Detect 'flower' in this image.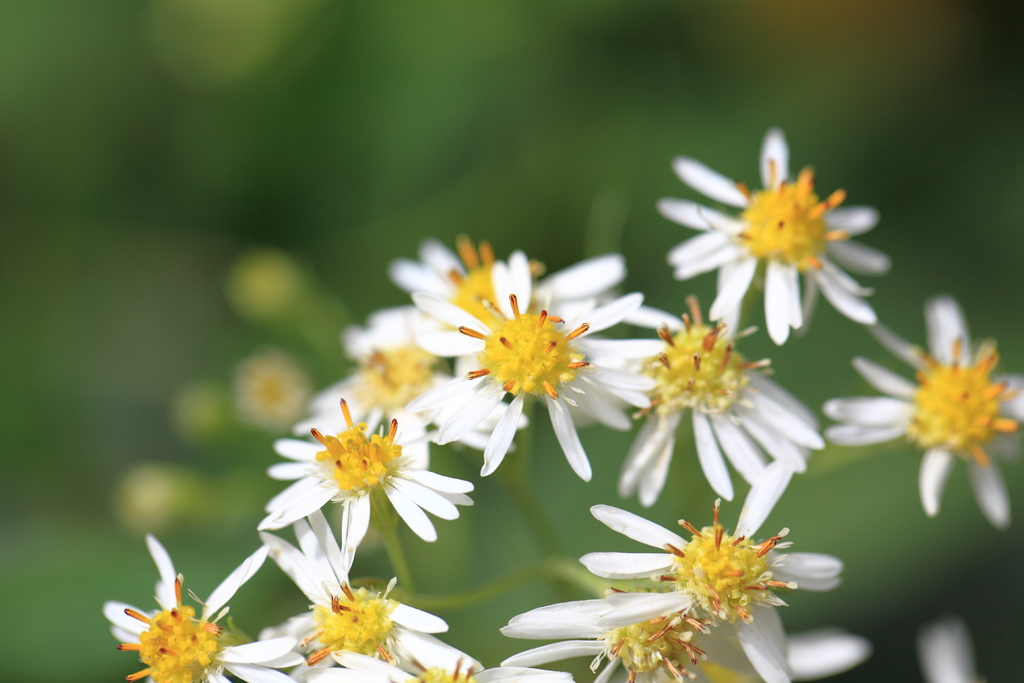
Detection: <box>660,124,888,352</box>.
